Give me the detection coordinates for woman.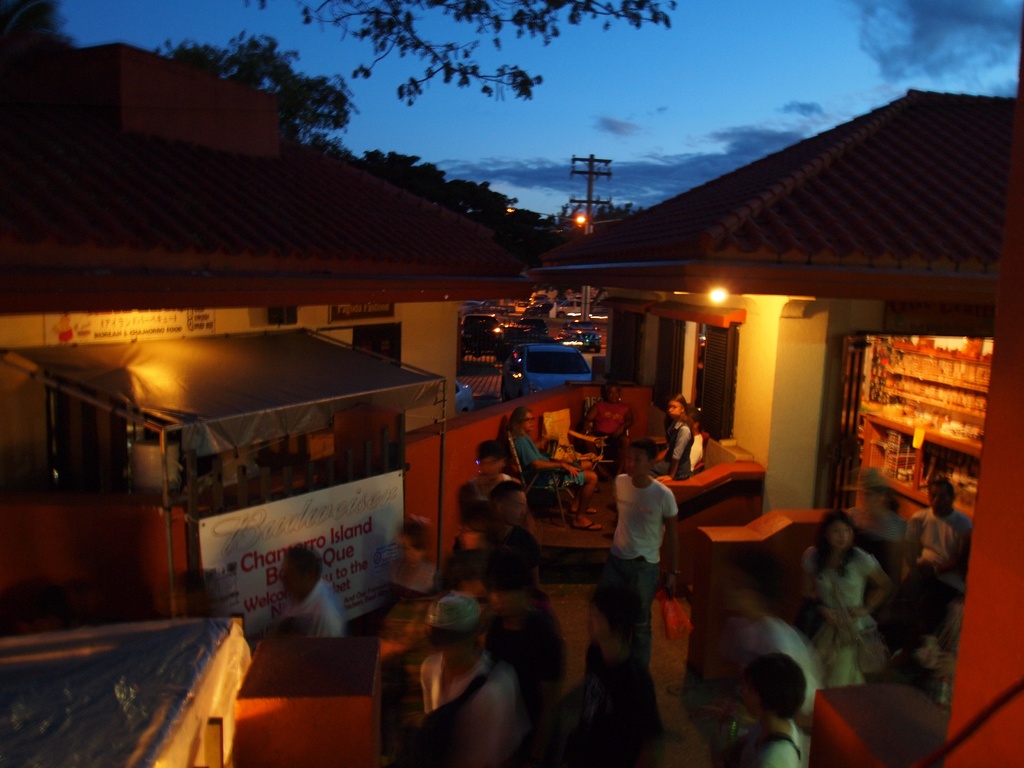
pyautogui.locateOnScreen(504, 402, 609, 537).
